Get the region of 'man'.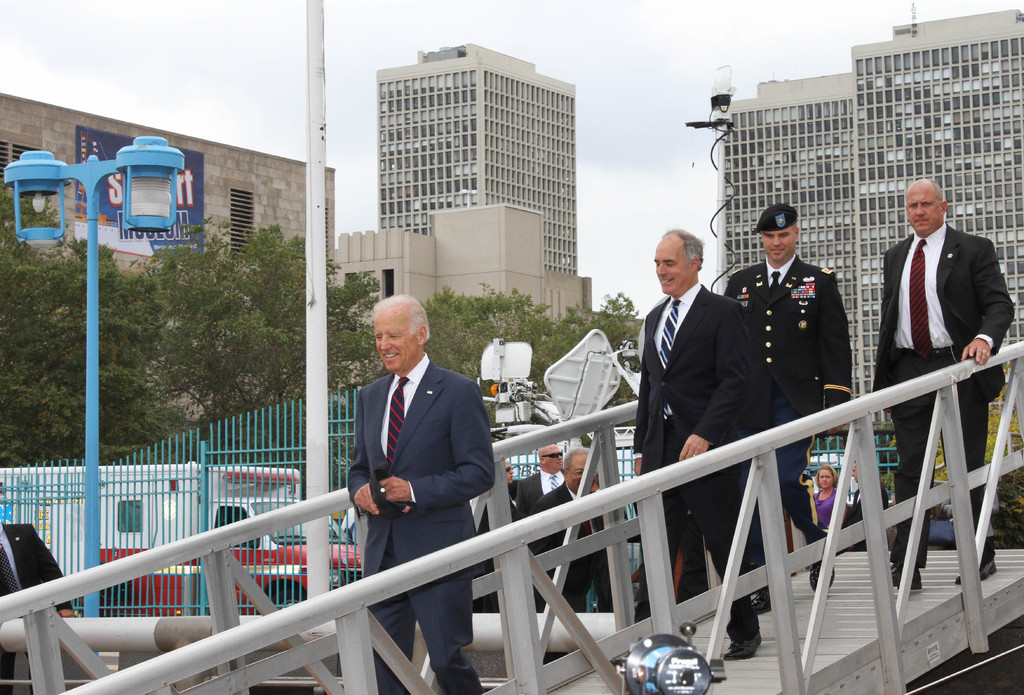
(875,180,1016,600).
